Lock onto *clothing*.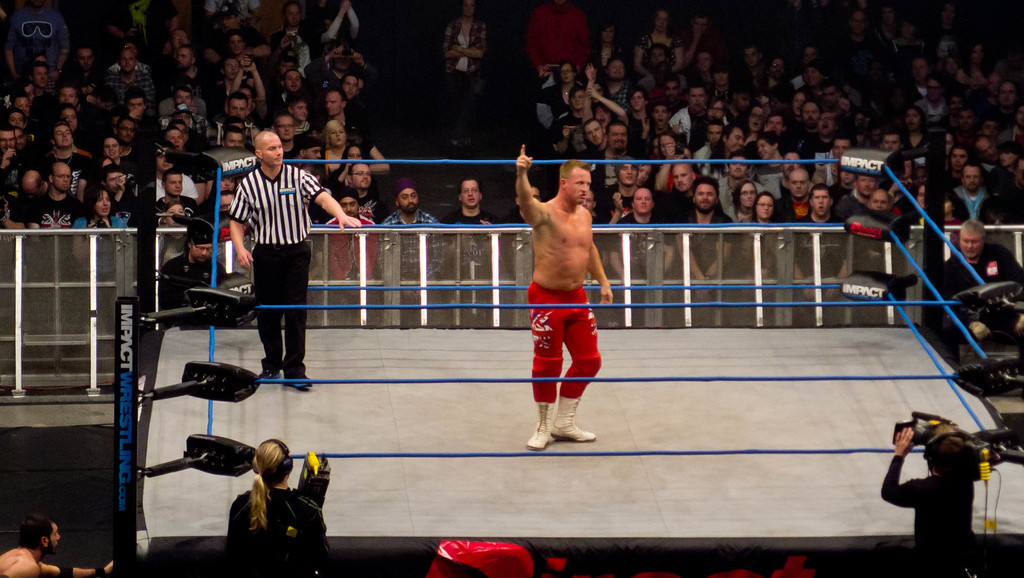
Locked: (x1=676, y1=210, x2=734, y2=273).
